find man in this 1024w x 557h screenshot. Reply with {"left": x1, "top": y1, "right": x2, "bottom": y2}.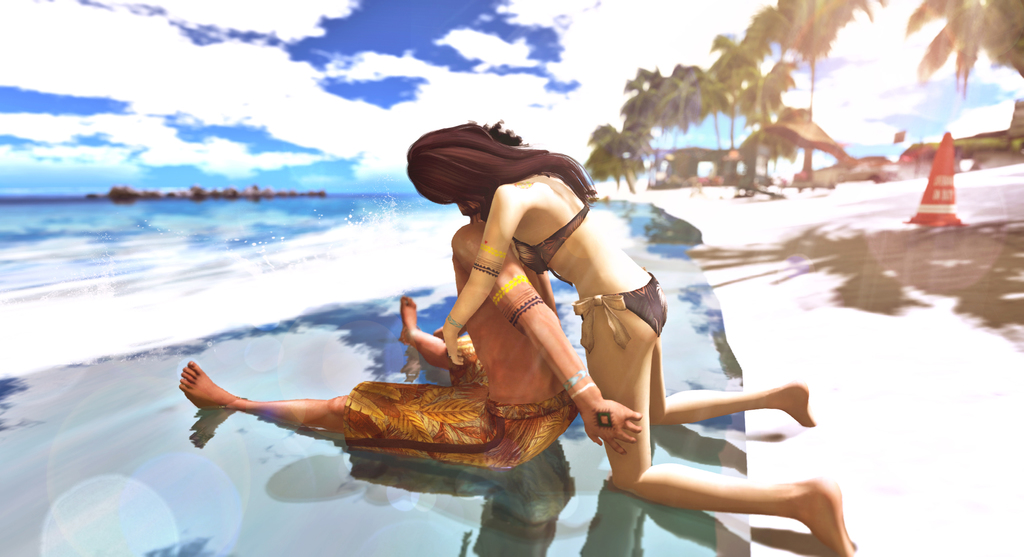
{"left": 176, "top": 116, "right": 643, "bottom": 469}.
